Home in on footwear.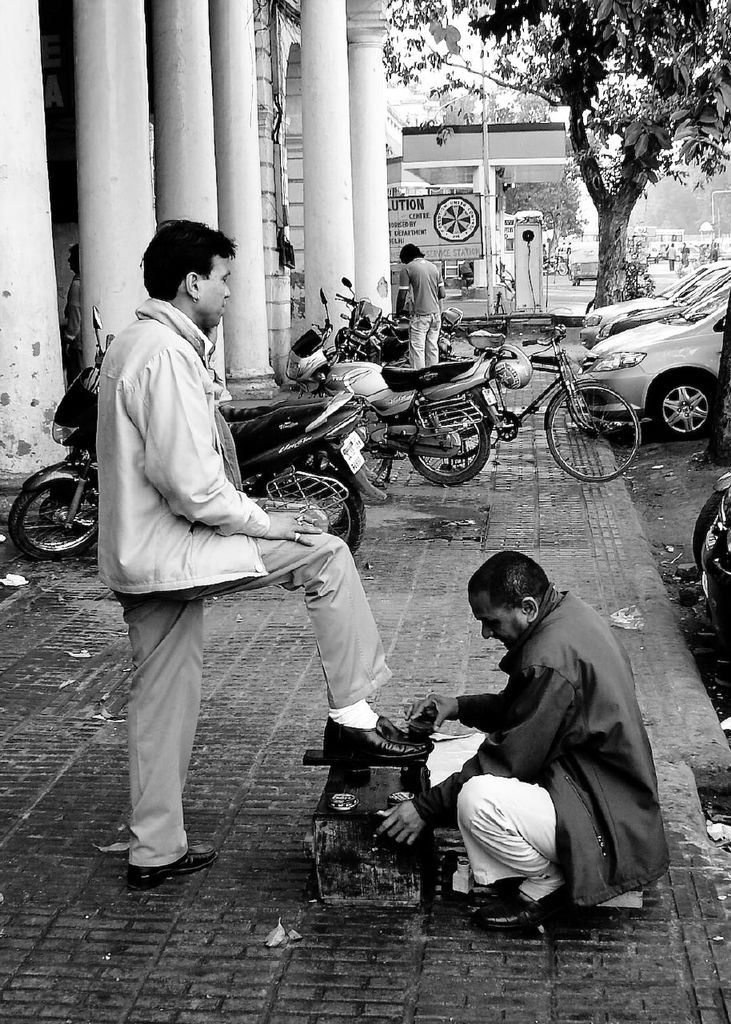
Homed in at x1=322 y1=723 x2=451 y2=801.
